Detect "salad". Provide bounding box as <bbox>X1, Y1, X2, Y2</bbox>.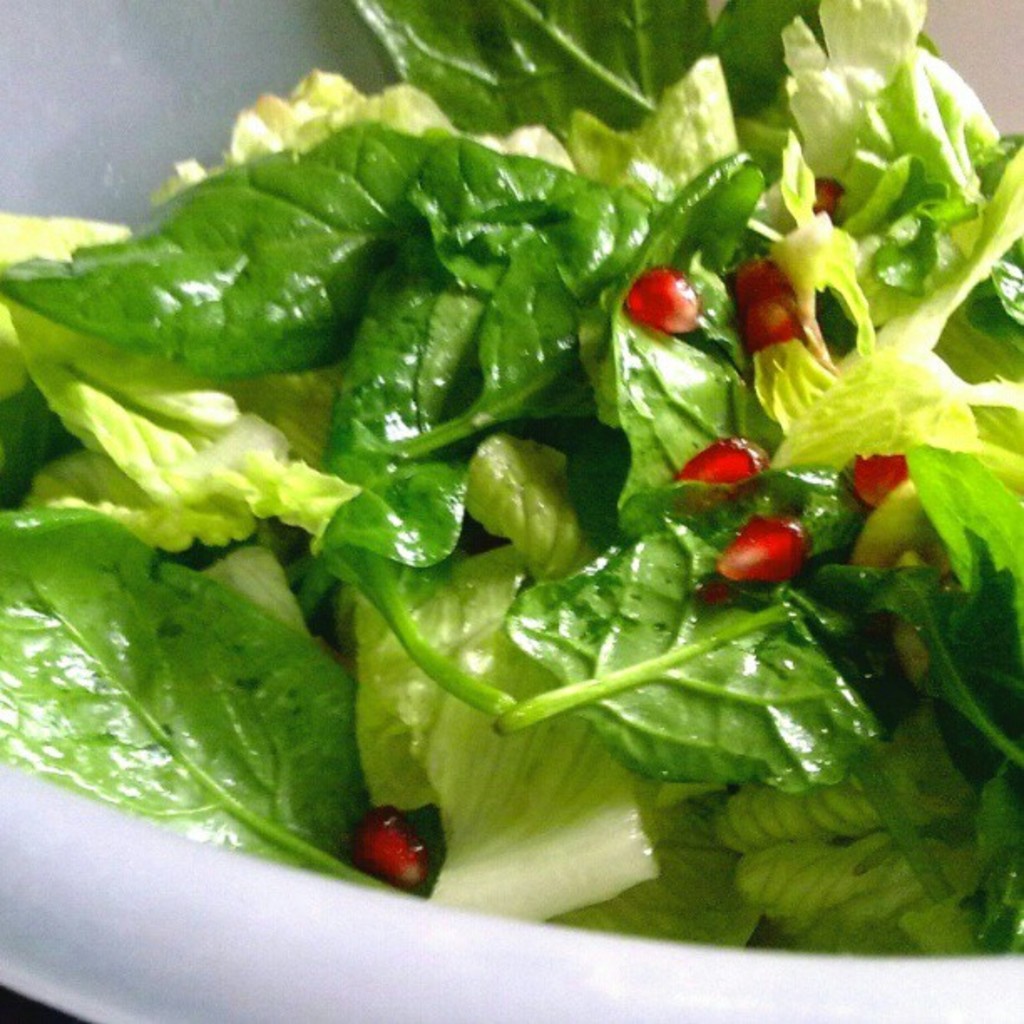
<bbox>0, 0, 1022, 947</bbox>.
